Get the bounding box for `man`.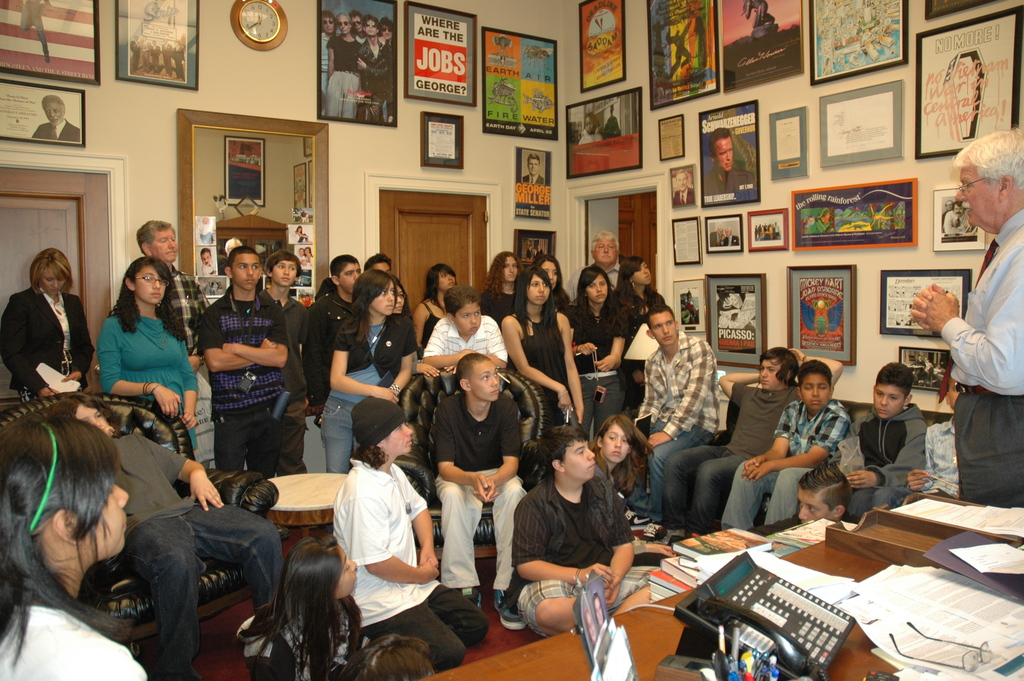
<region>161, 34, 175, 78</region>.
